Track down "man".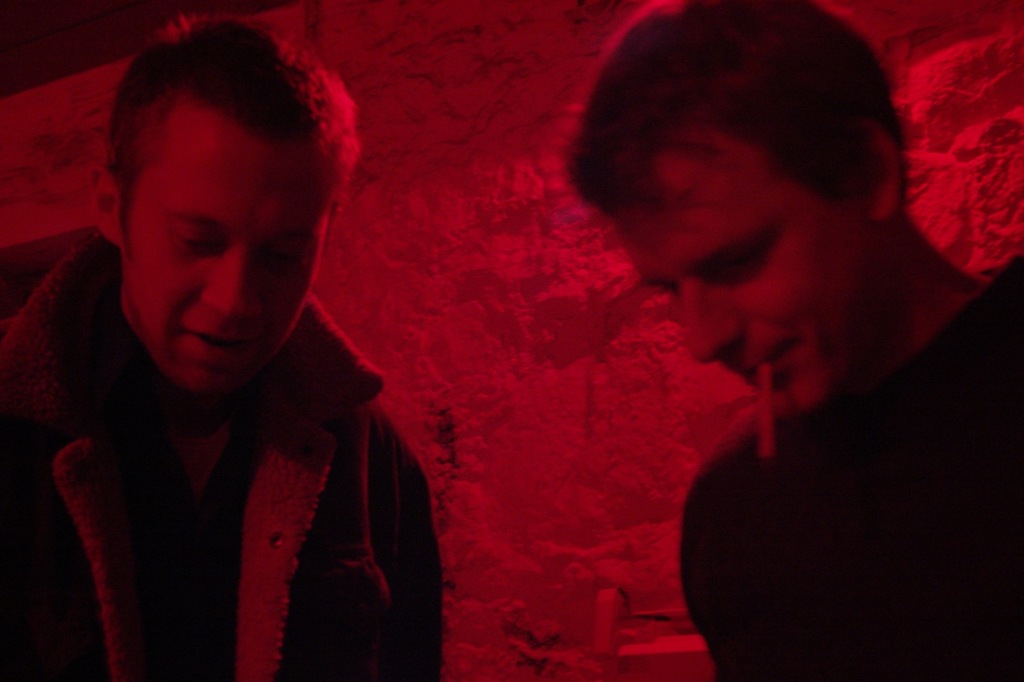
Tracked to rect(567, 0, 1023, 681).
